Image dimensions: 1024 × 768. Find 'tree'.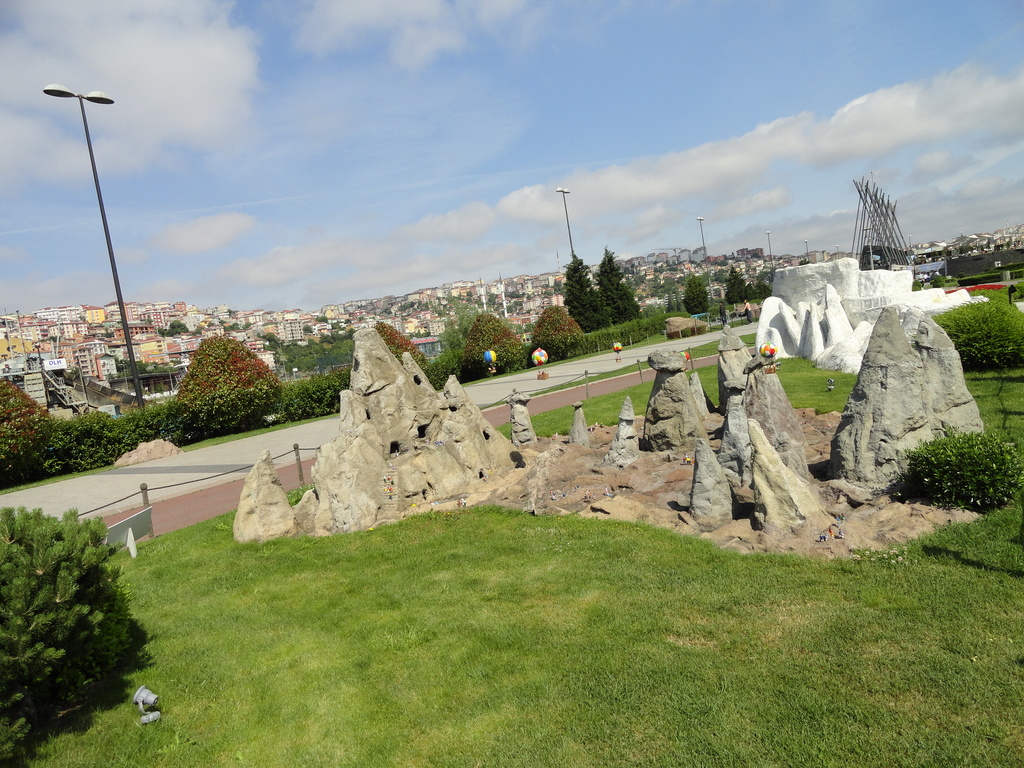
bbox(266, 323, 355, 372).
